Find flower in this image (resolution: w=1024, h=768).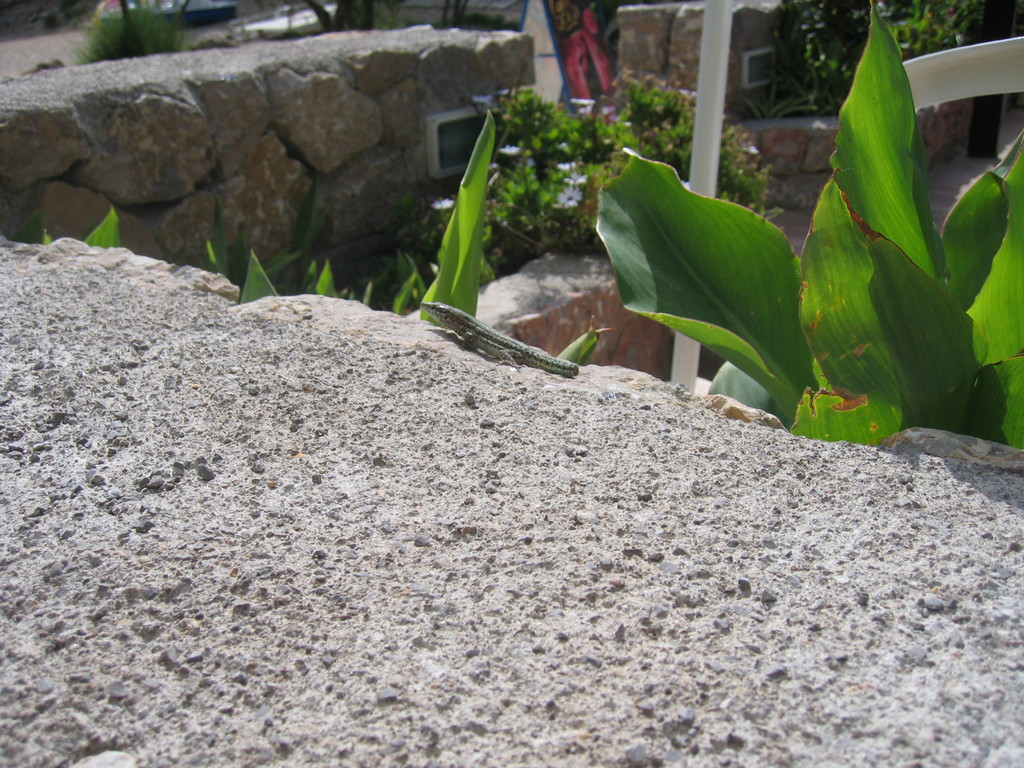
rect(502, 145, 522, 156).
